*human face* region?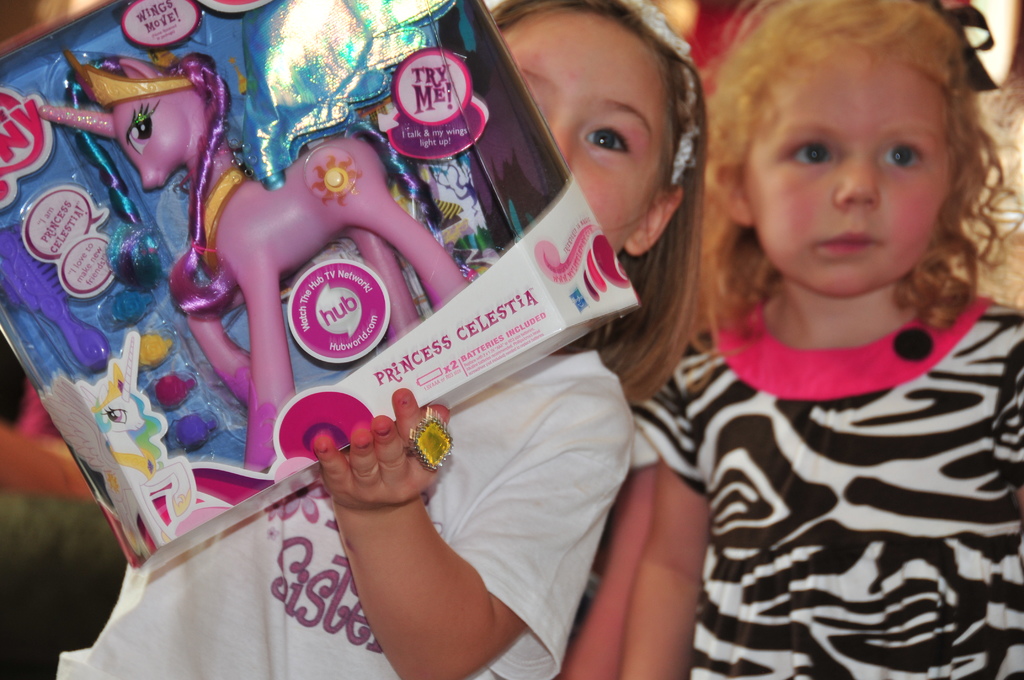
490/9/666/250
